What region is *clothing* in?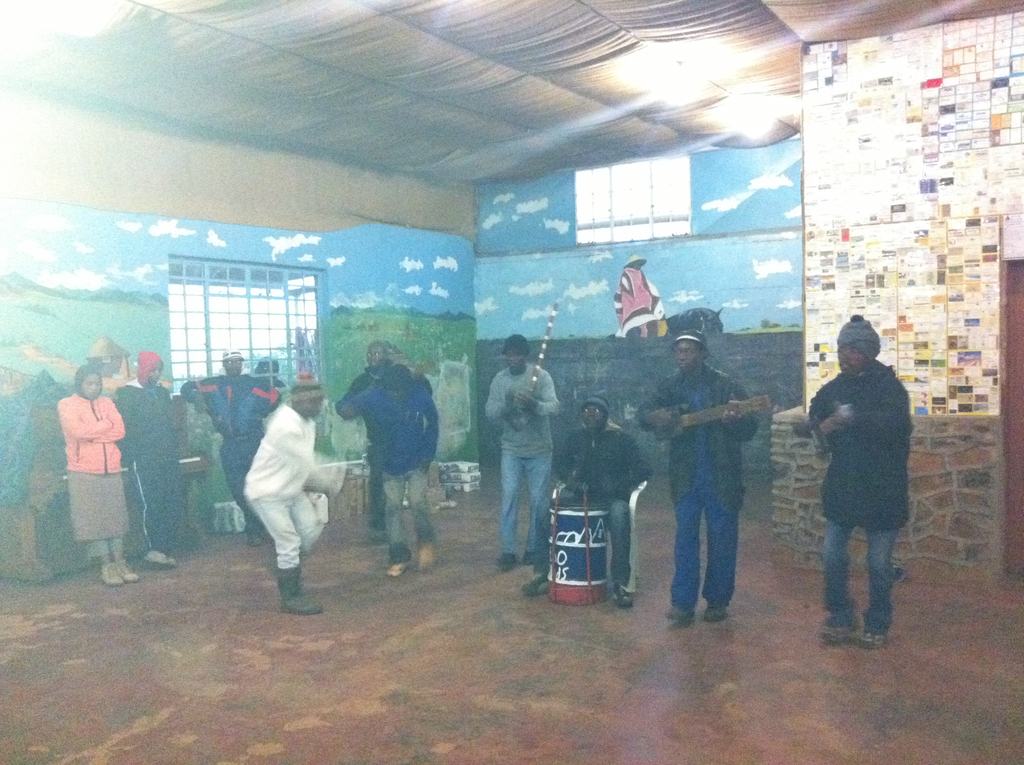
(left=792, top=374, right=920, bottom=643).
